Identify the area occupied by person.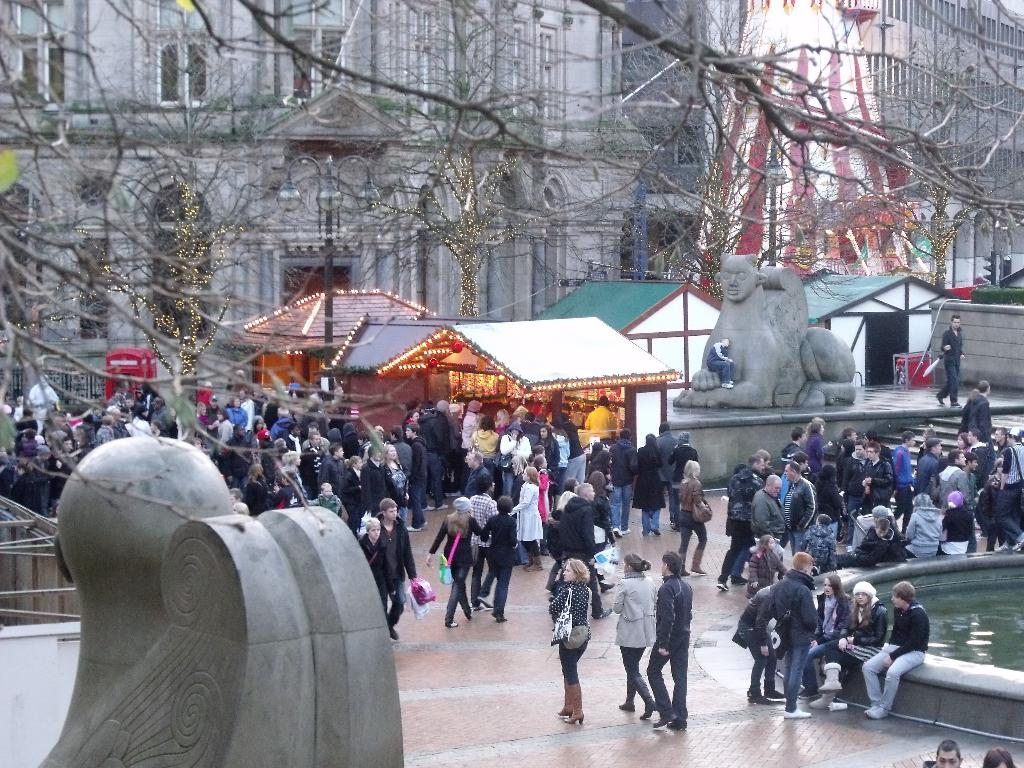
Area: pyautogui.locateOnScreen(795, 569, 848, 697).
